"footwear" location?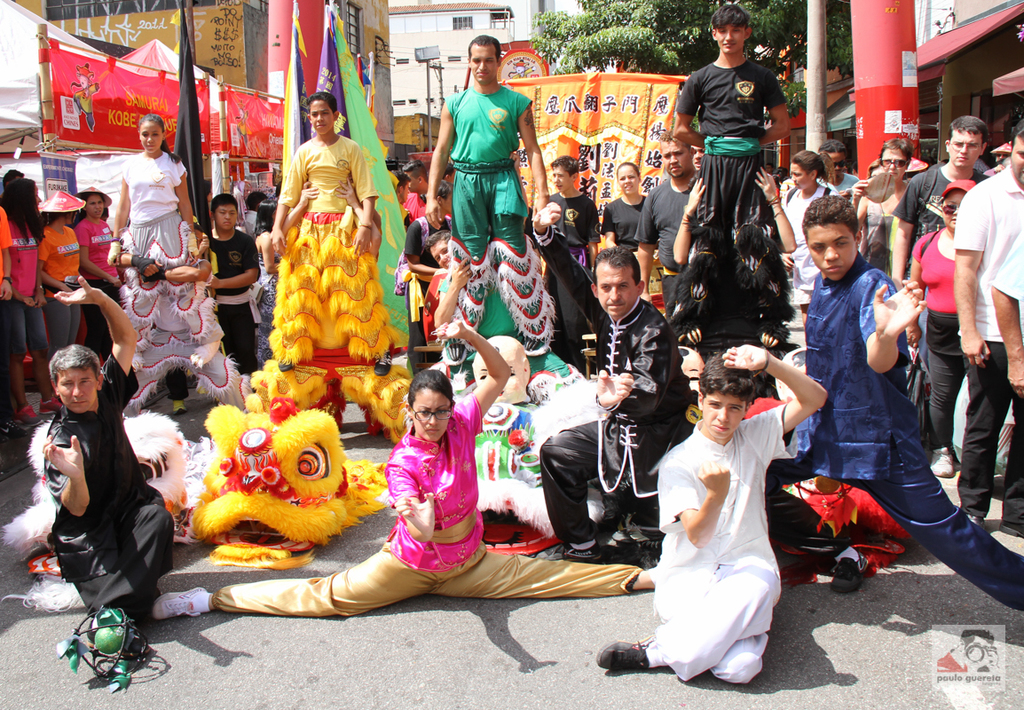
detection(999, 520, 1023, 540)
